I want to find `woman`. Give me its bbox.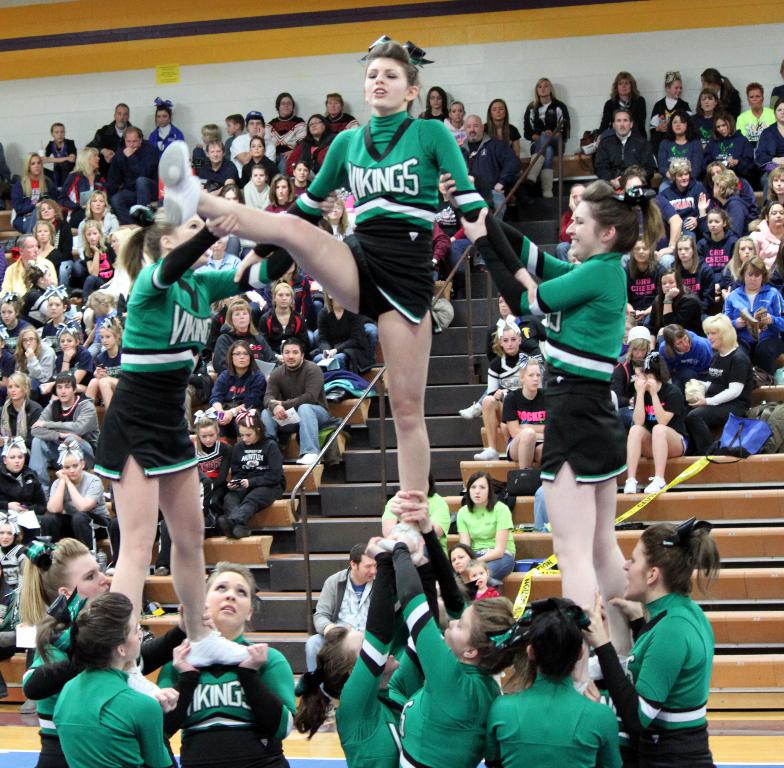
locate(715, 230, 761, 289).
